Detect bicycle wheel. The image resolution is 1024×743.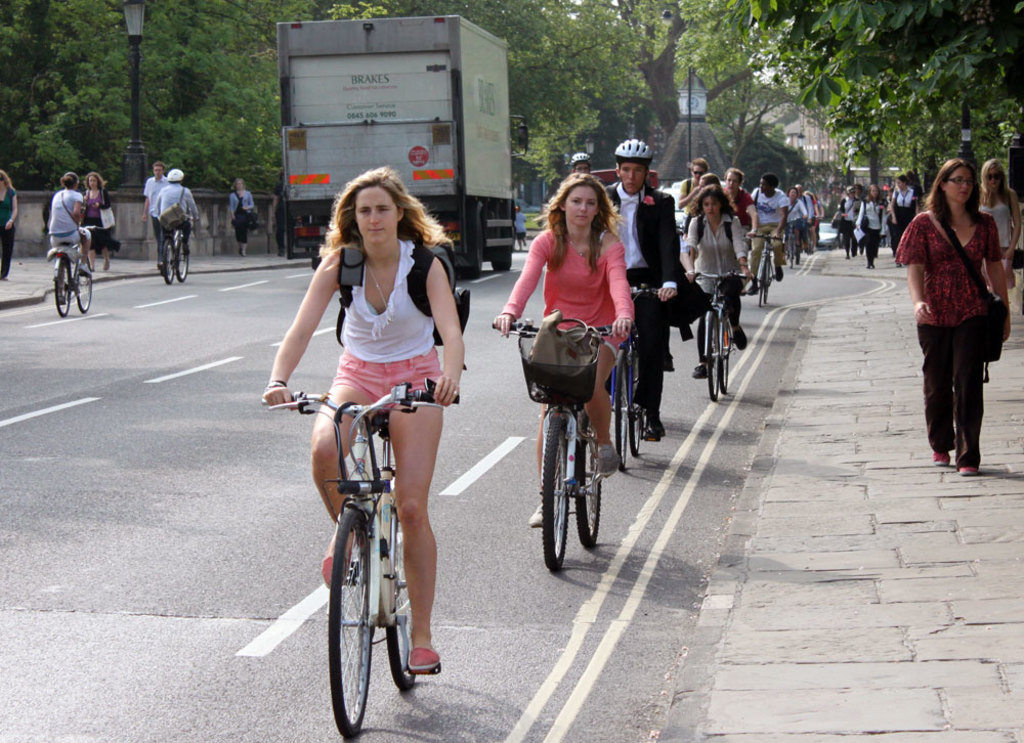
region(163, 237, 176, 285).
